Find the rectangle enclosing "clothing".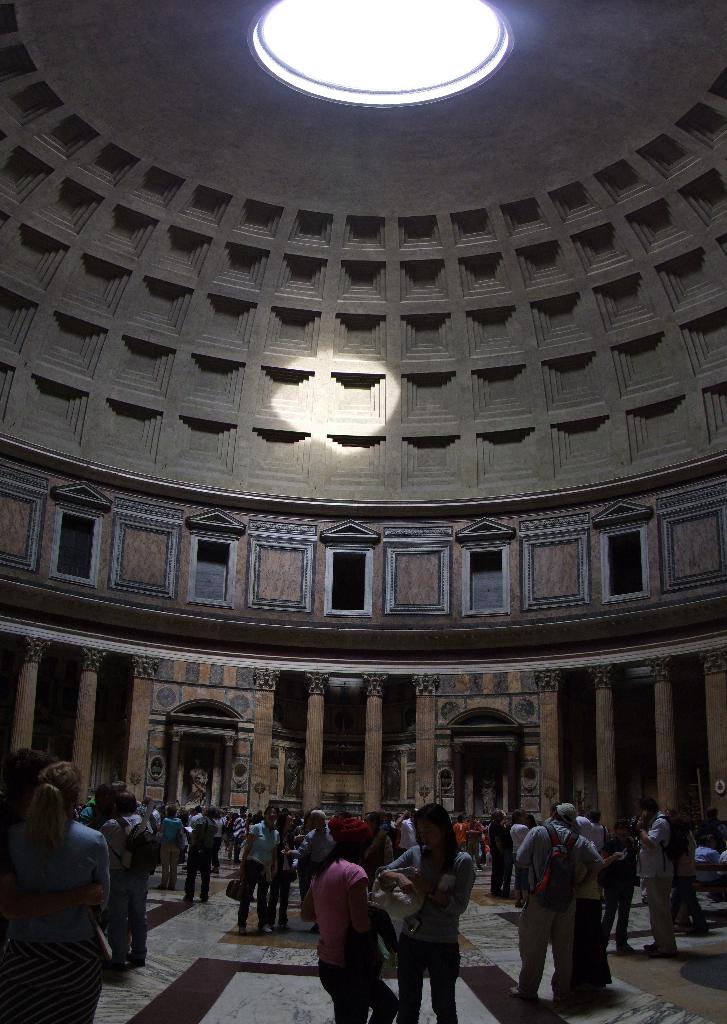
(485, 819, 513, 895).
